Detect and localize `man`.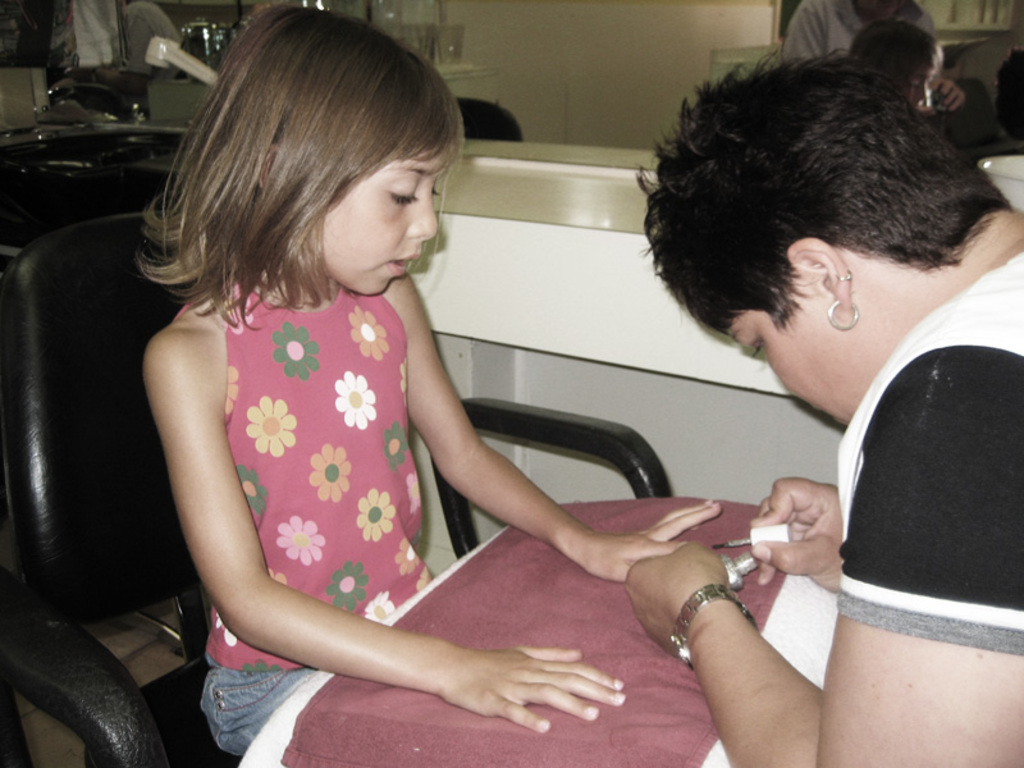
Localized at (x1=616, y1=35, x2=1023, y2=767).
